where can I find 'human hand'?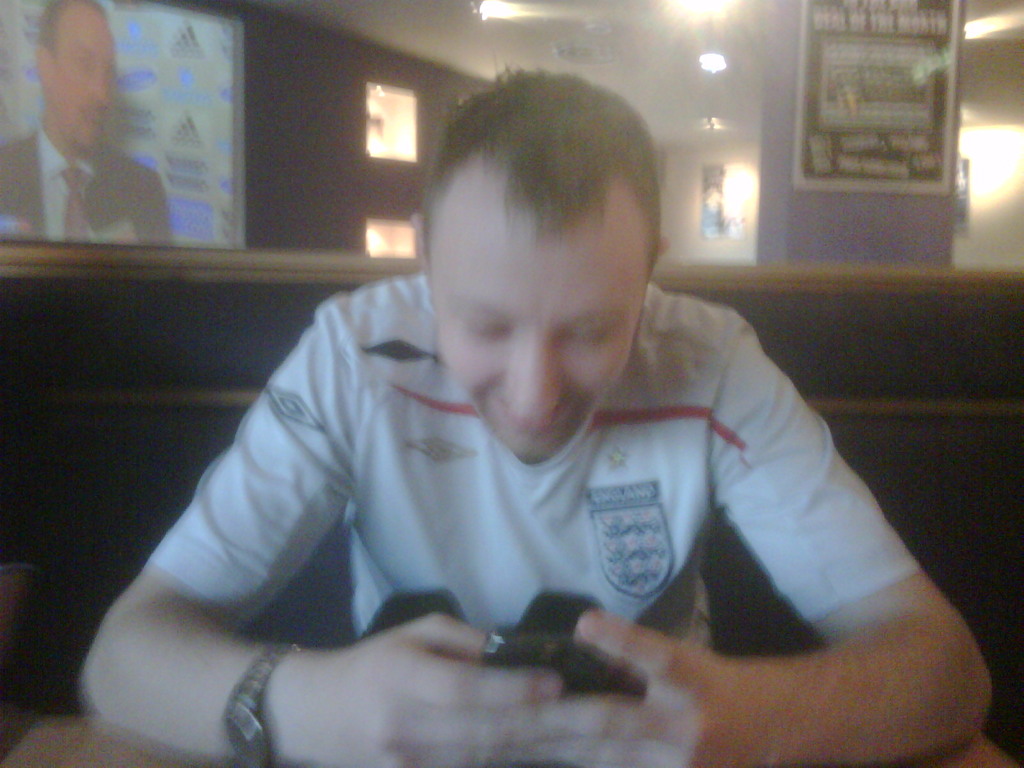
You can find it at <box>321,618,609,767</box>.
